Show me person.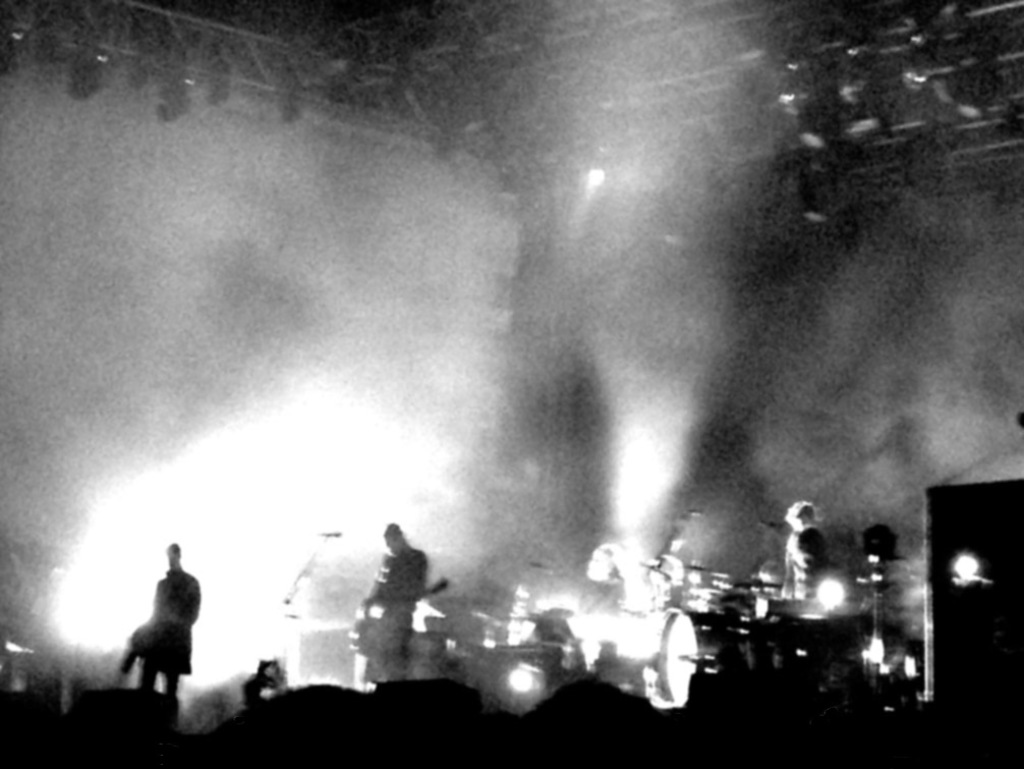
person is here: rect(141, 540, 204, 701).
